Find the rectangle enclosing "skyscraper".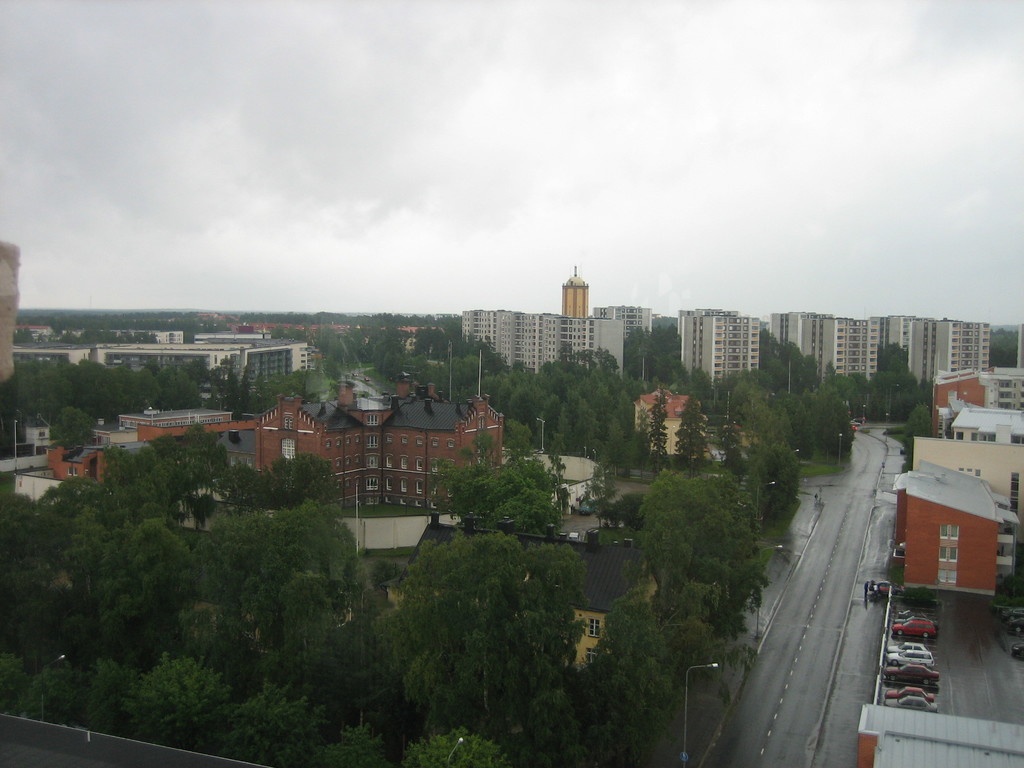
BBox(794, 316, 876, 386).
